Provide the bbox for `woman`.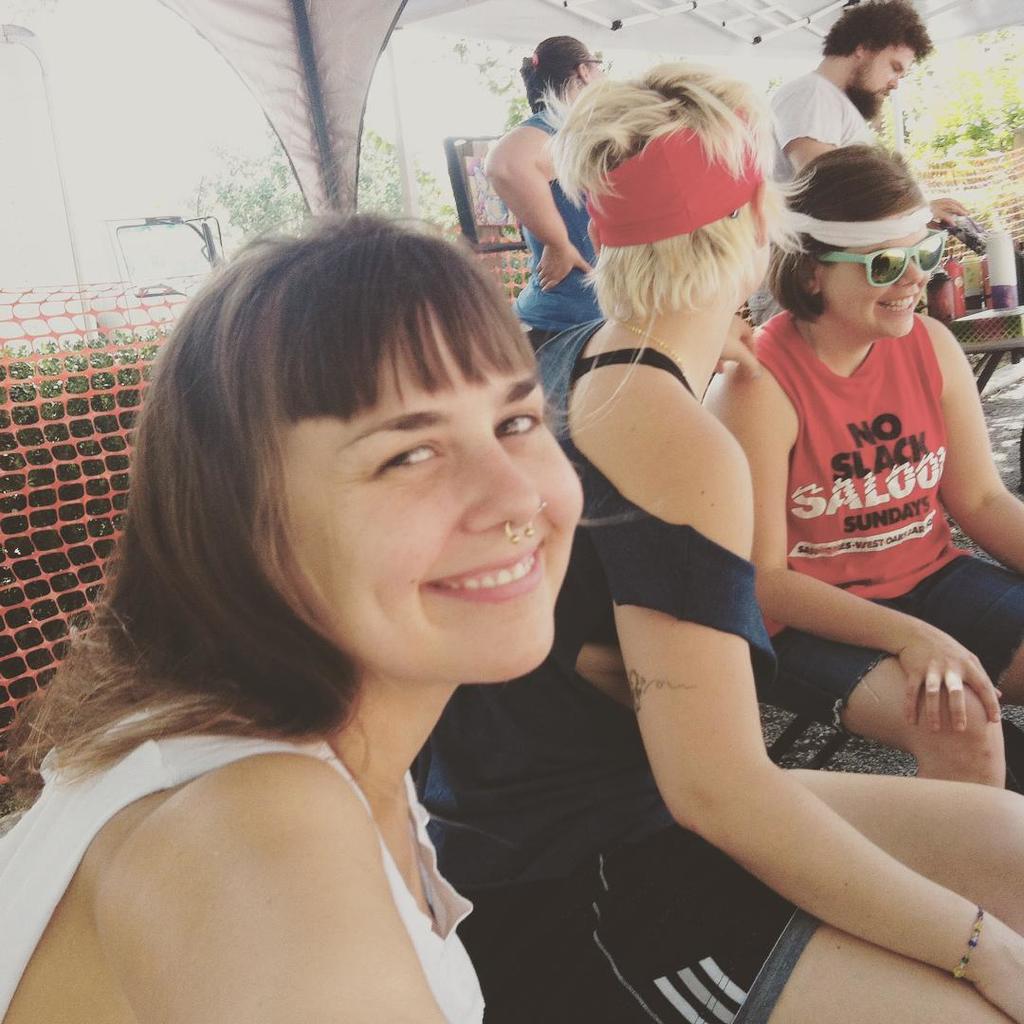
695:143:1023:795.
